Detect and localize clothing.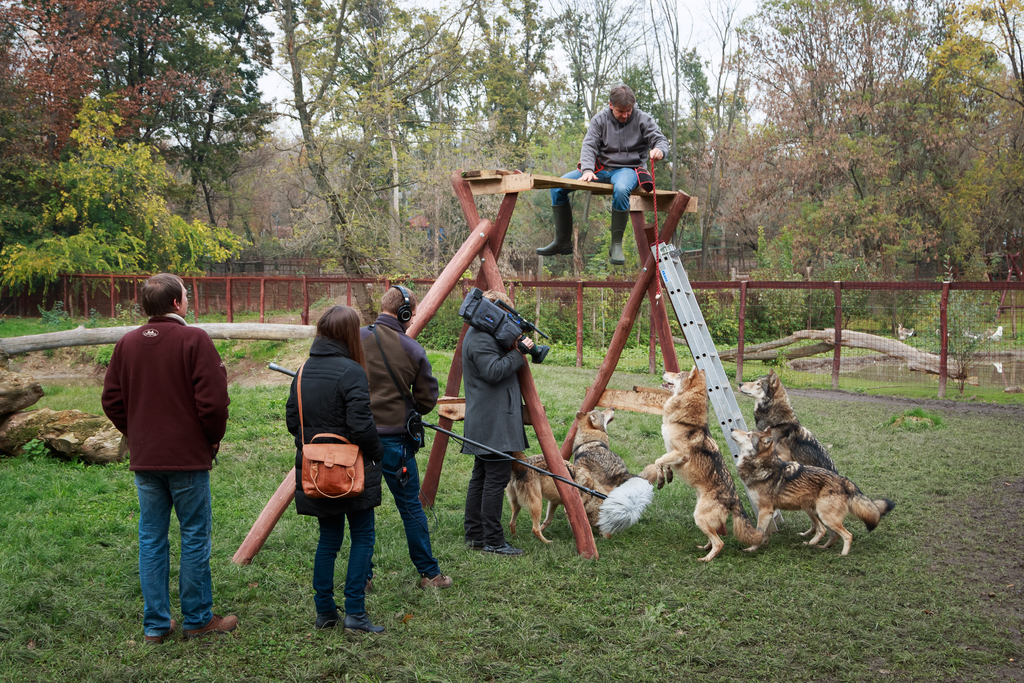
Localized at bbox=[561, 100, 674, 218].
